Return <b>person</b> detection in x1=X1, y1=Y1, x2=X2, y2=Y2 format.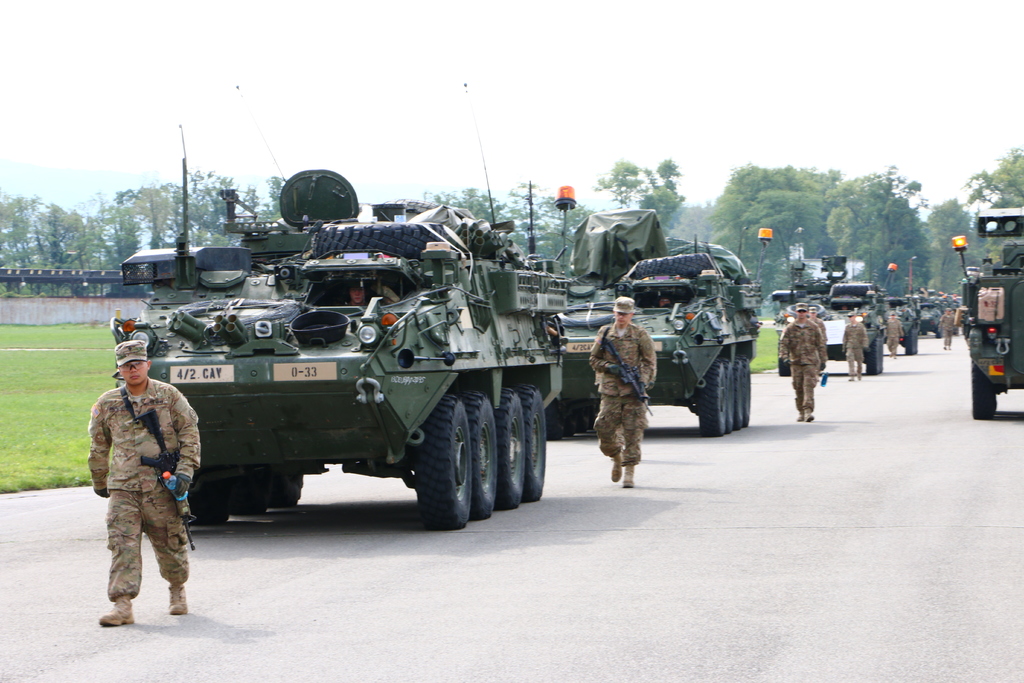
x1=778, y1=301, x2=829, y2=422.
